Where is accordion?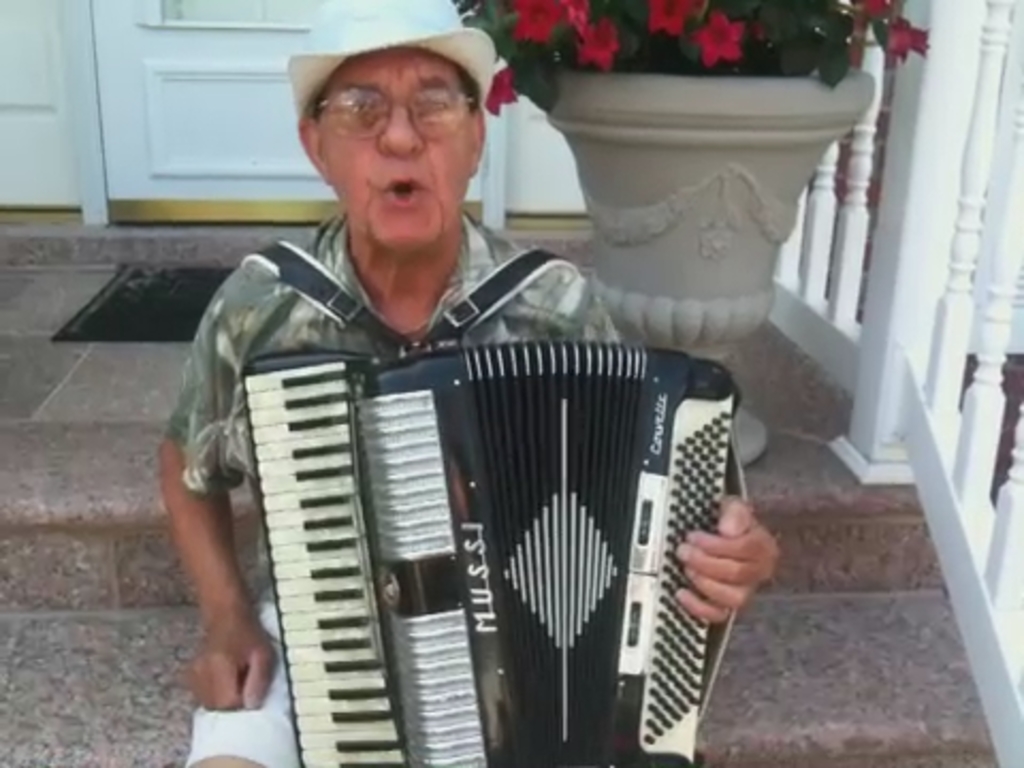
(222, 233, 745, 766).
